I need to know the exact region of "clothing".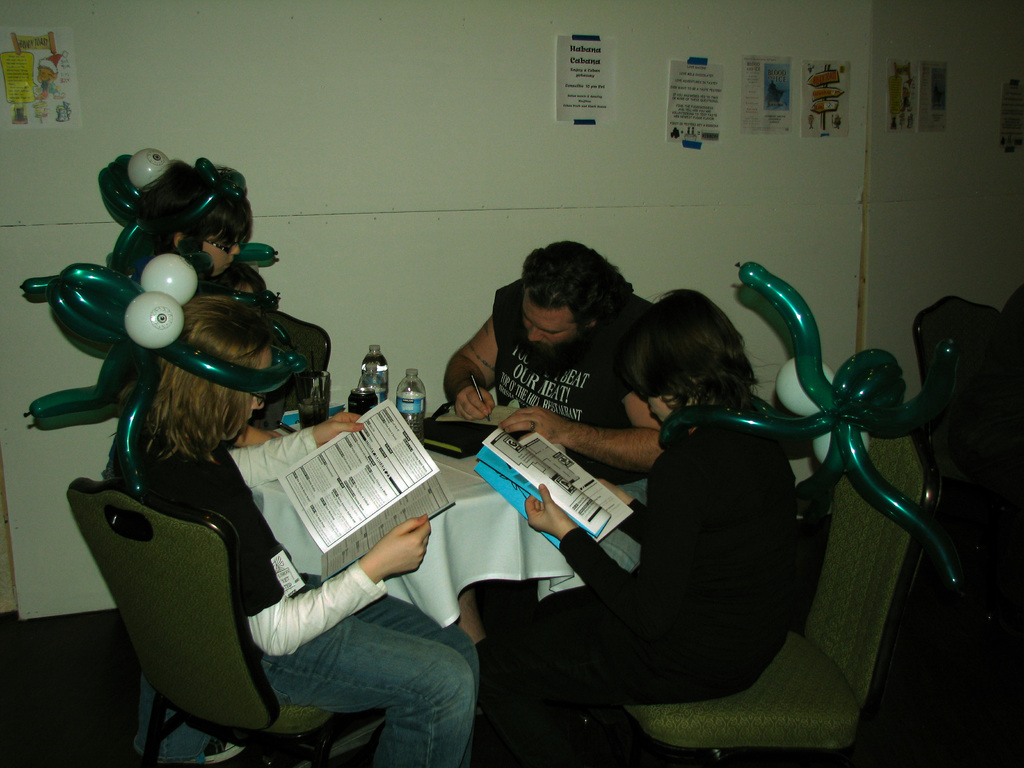
Region: (left=474, top=404, right=800, bottom=767).
